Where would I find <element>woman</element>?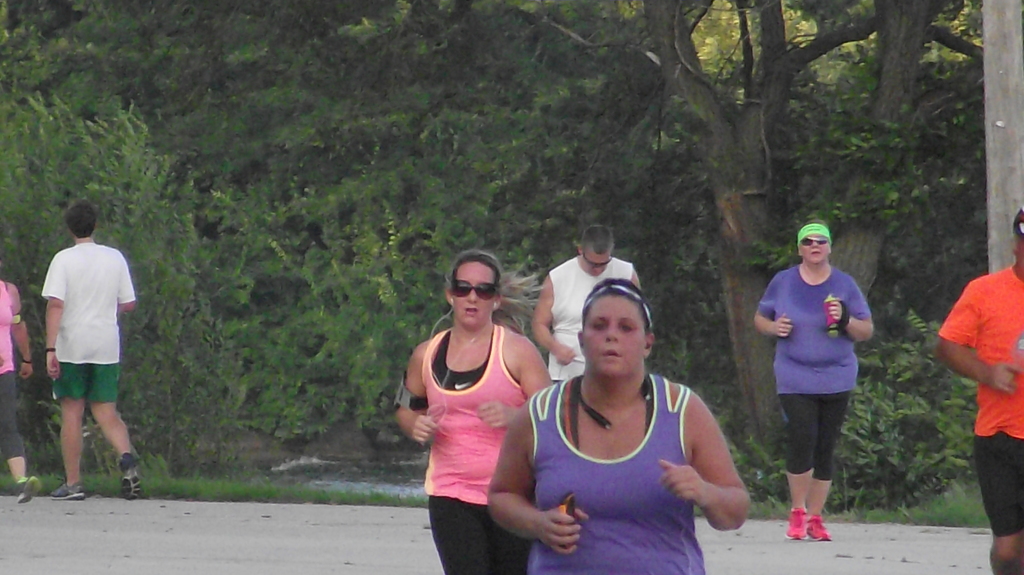
At box(401, 238, 542, 567).
